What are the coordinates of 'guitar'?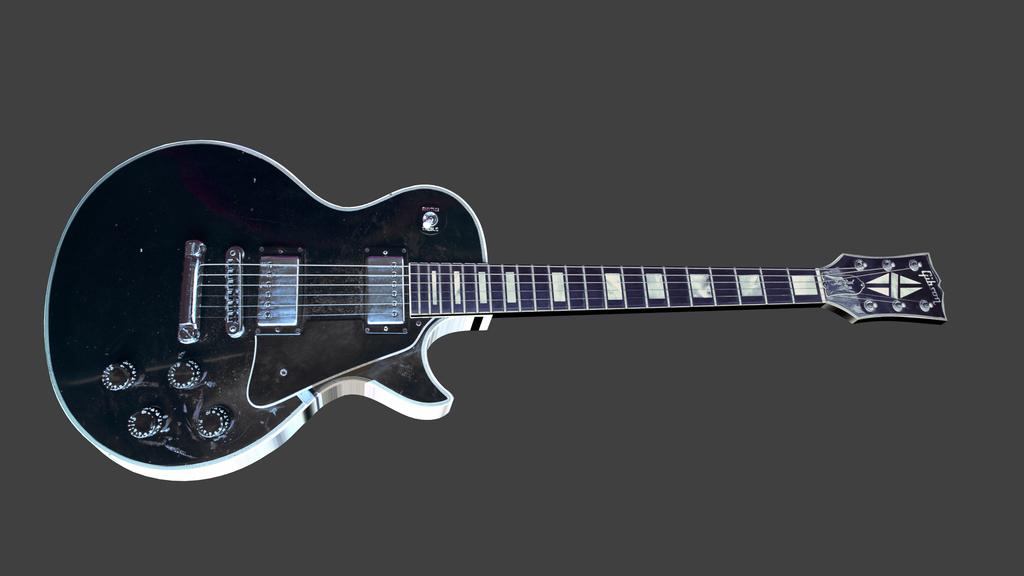
Rect(44, 137, 946, 483).
